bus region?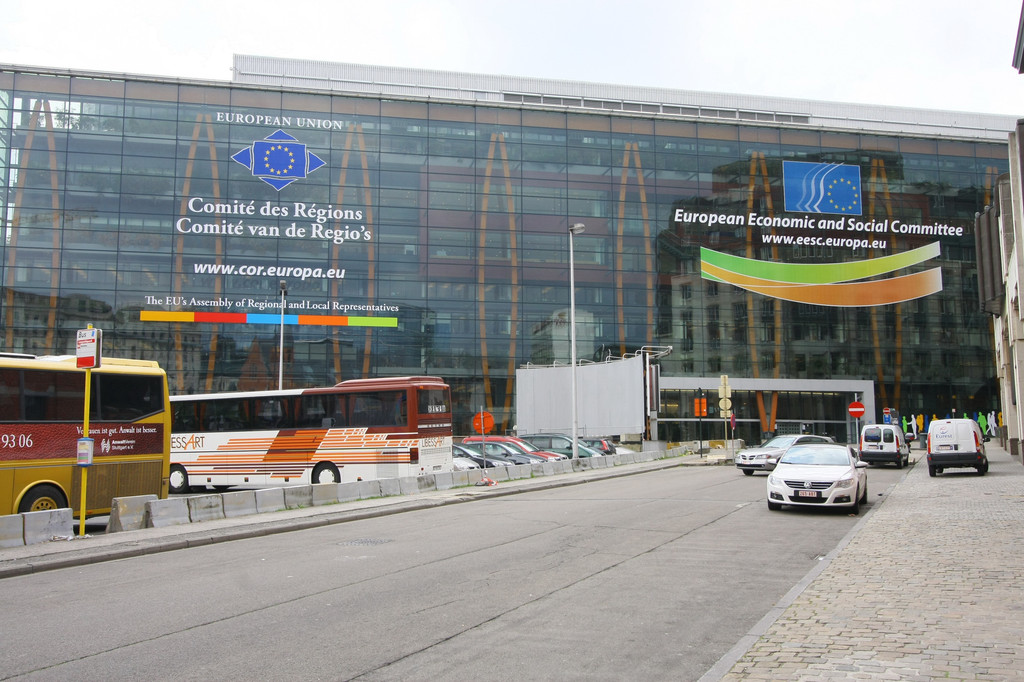
[x1=0, y1=351, x2=171, y2=521]
